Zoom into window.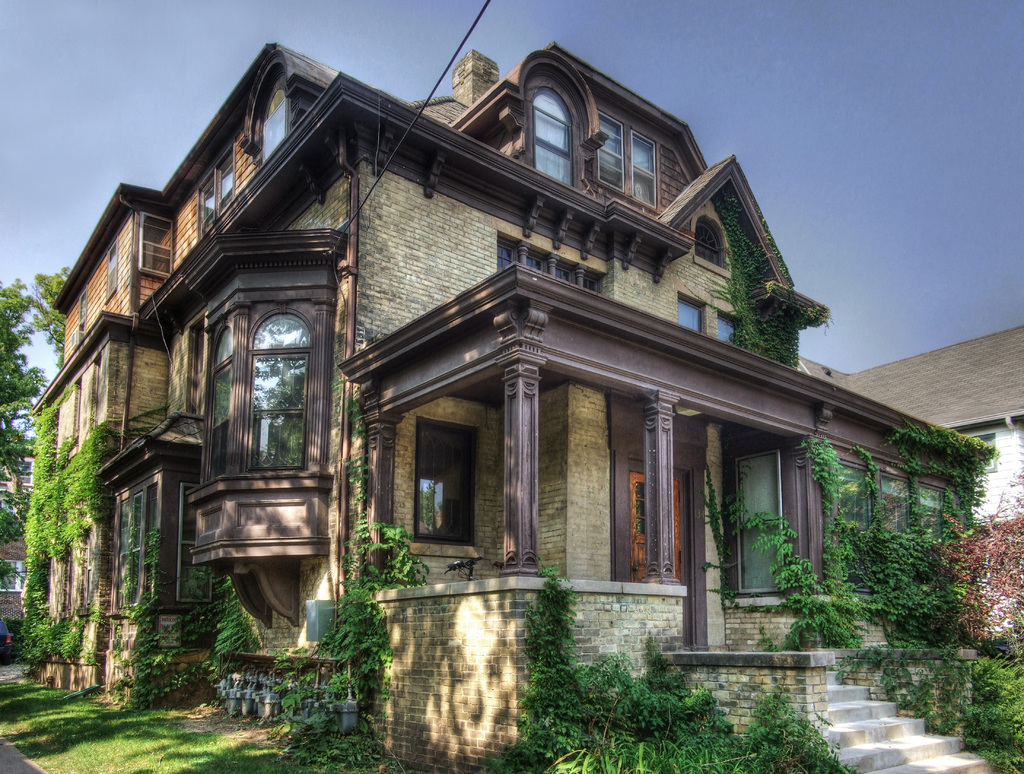
Zoom target: 232:296:318:477.
